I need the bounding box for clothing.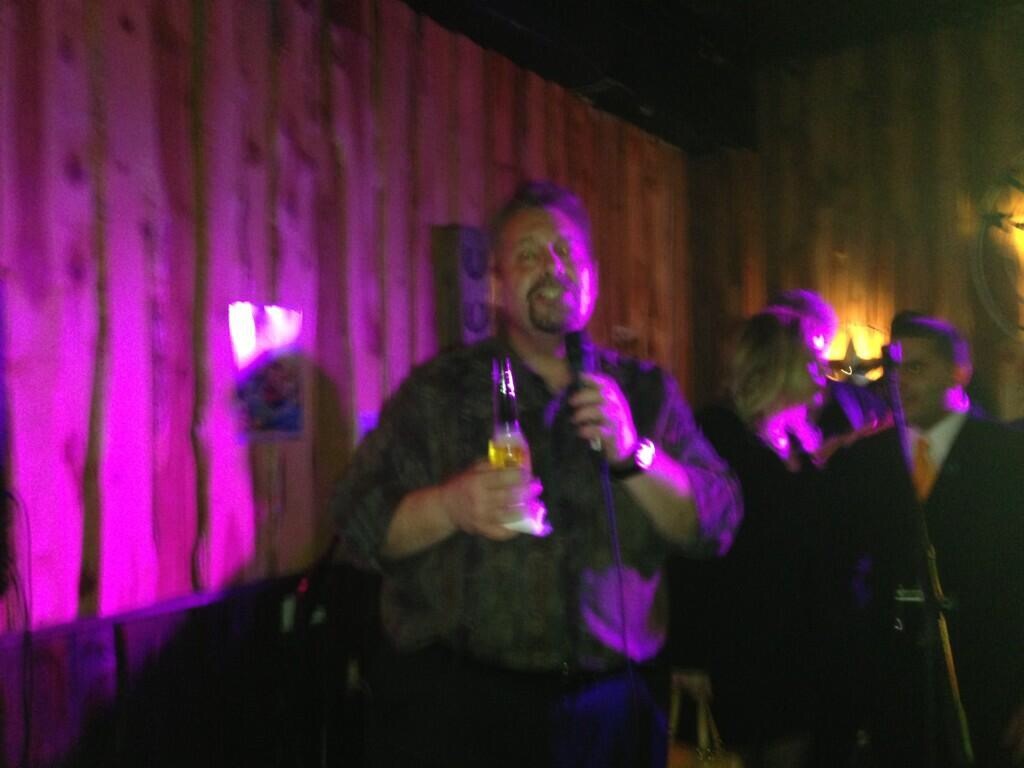
Here it is: 307,263,706,719.
